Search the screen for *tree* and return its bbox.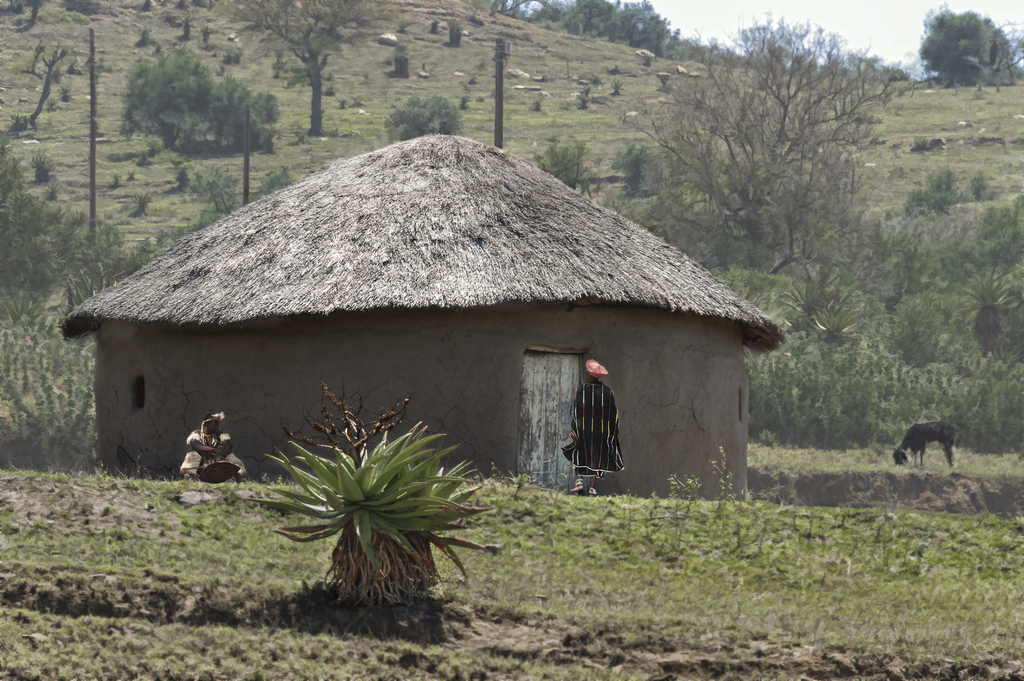
Found: (x1=616, y1=8, x2=978, y2=298).
